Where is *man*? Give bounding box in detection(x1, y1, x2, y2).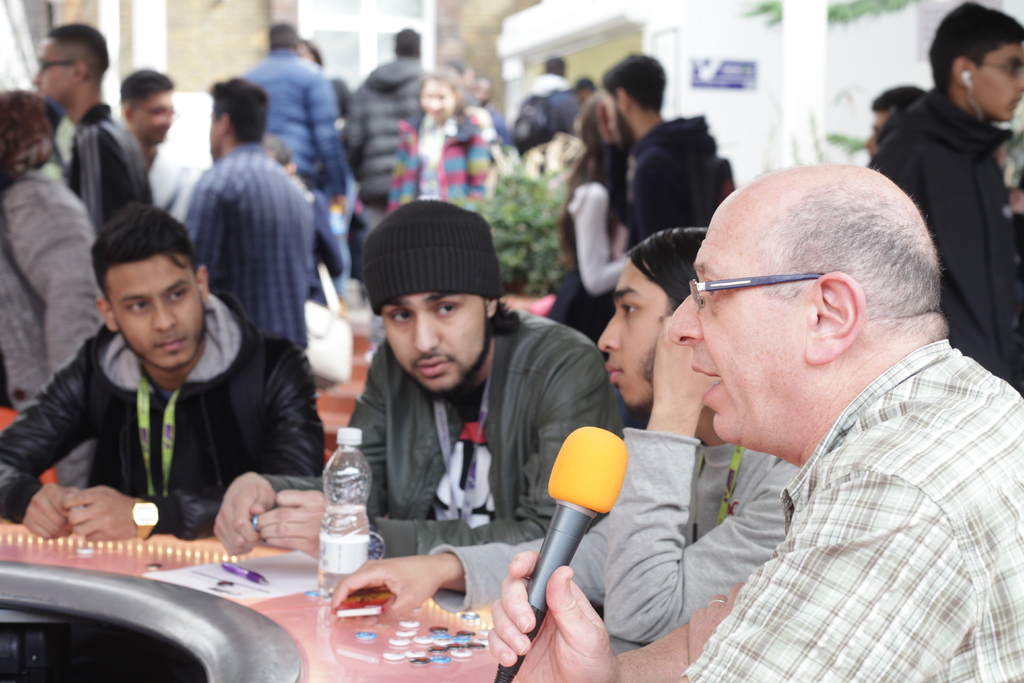
detection(862, 86, 921, 162).
